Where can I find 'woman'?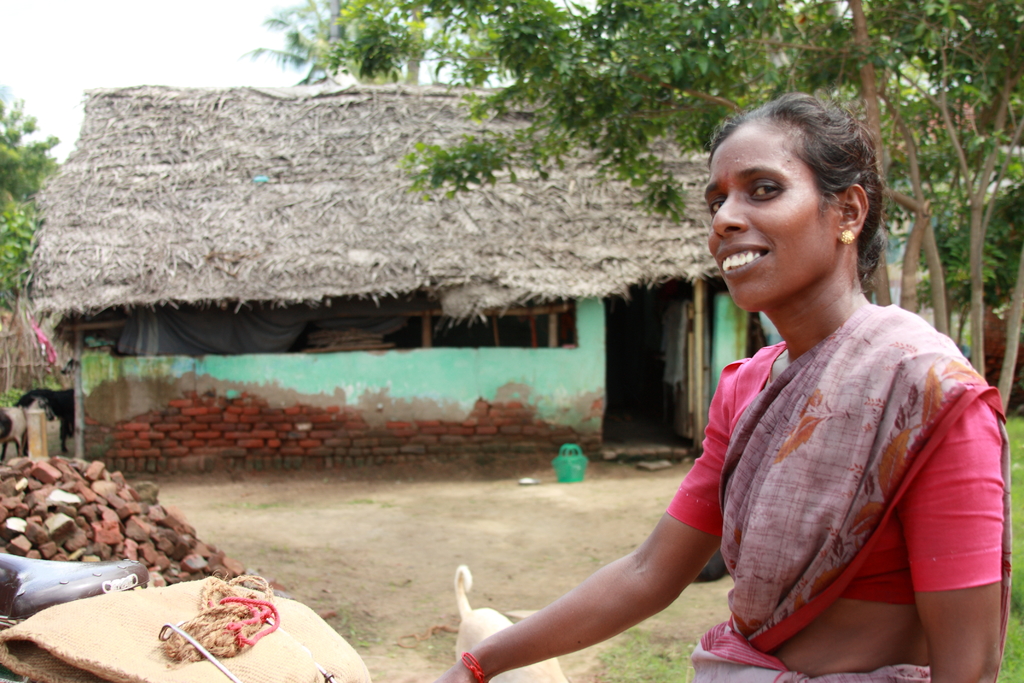
You can find it at crop(540, 103, 994, 682).
